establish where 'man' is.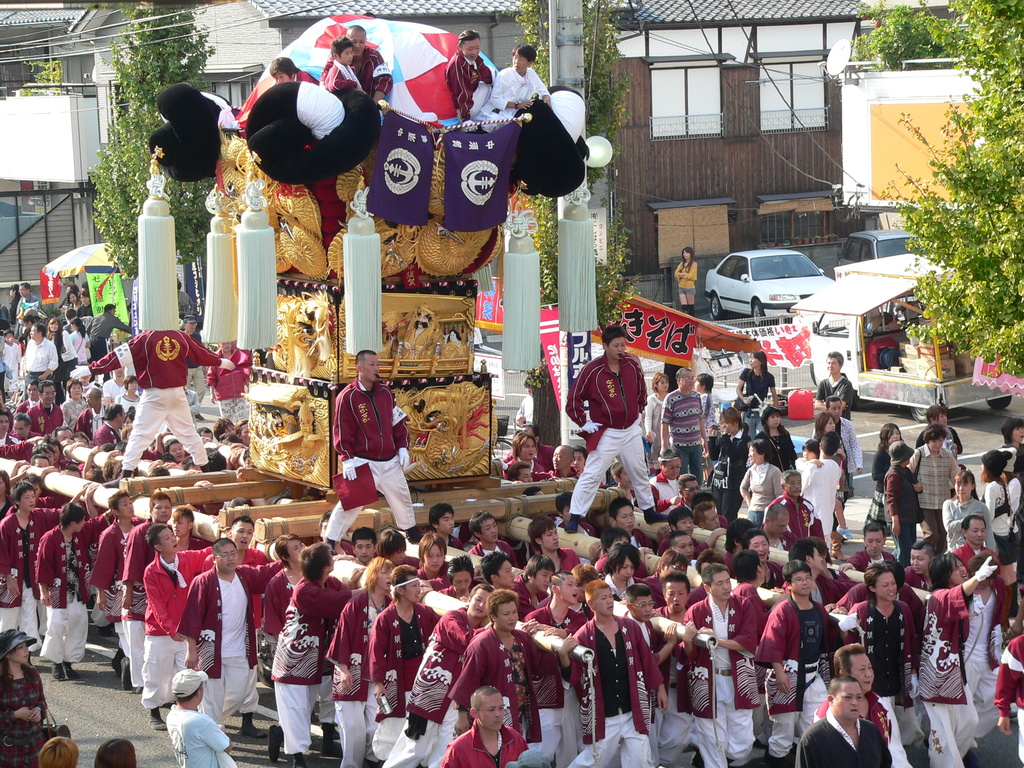
Established at (566, 326, 668, 529).
